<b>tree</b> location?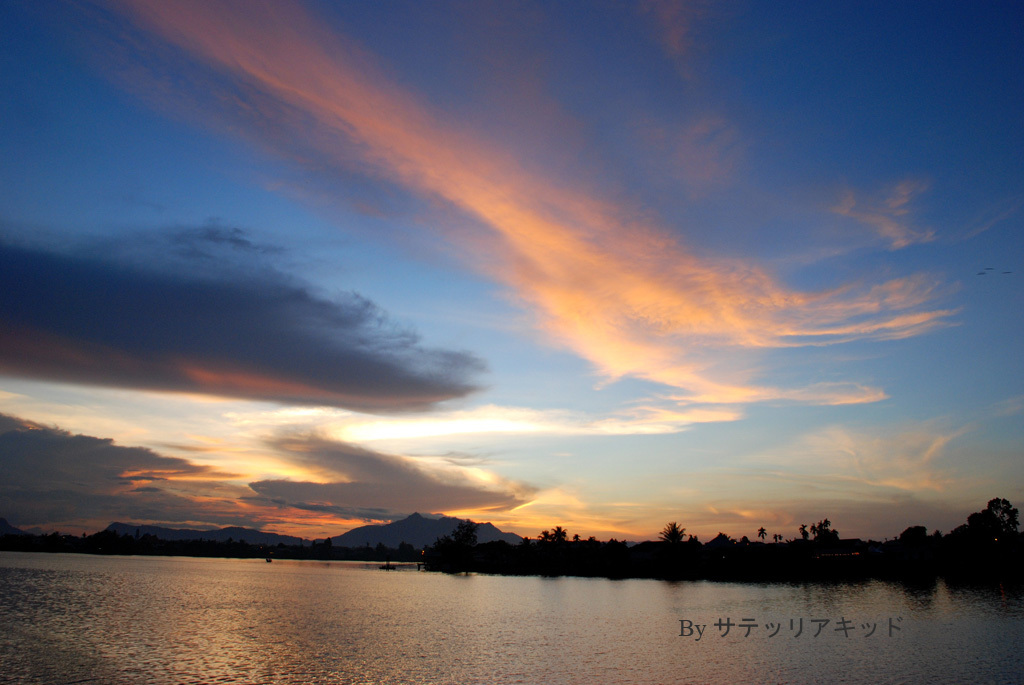
x1=657 y1=521 x2=685 y2=543
